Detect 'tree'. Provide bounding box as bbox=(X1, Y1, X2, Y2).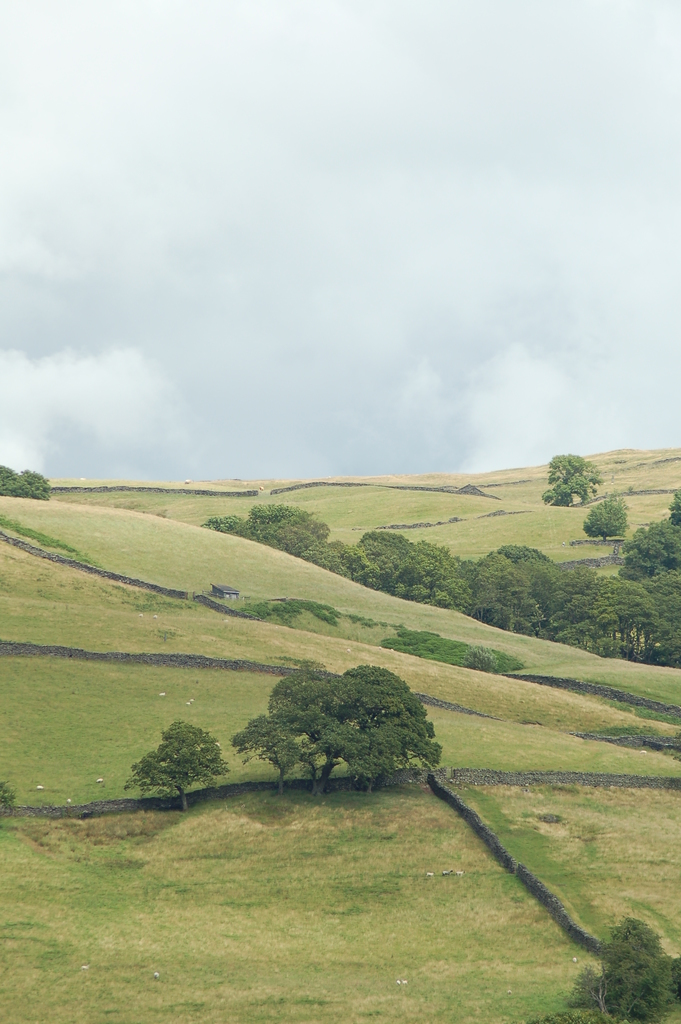
bbox=(544, 453, 603, 508).
